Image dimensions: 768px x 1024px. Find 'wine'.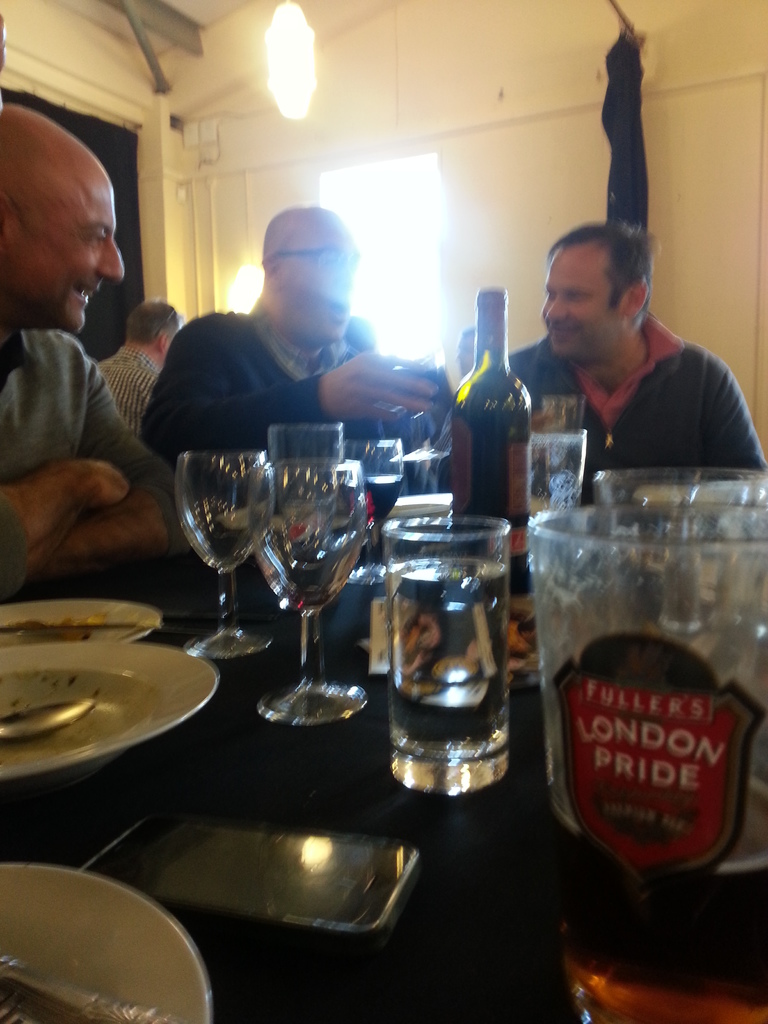
(left=362, top=468, right=401, bottom=517).
